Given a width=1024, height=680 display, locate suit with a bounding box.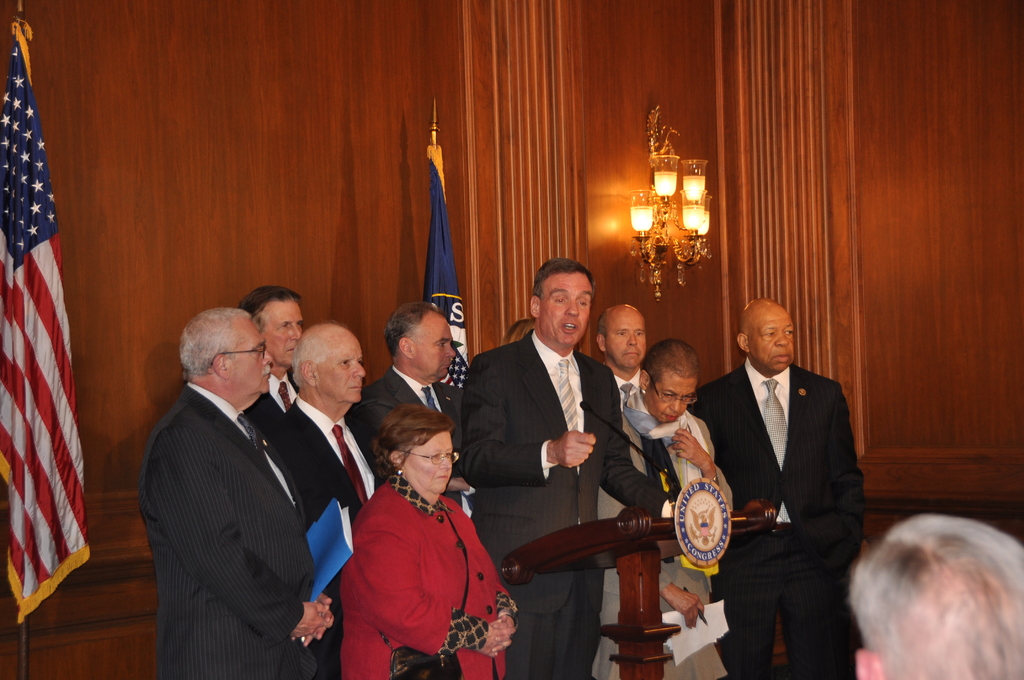
Located: x1=716 y1=287 x2=877 y2=678.
